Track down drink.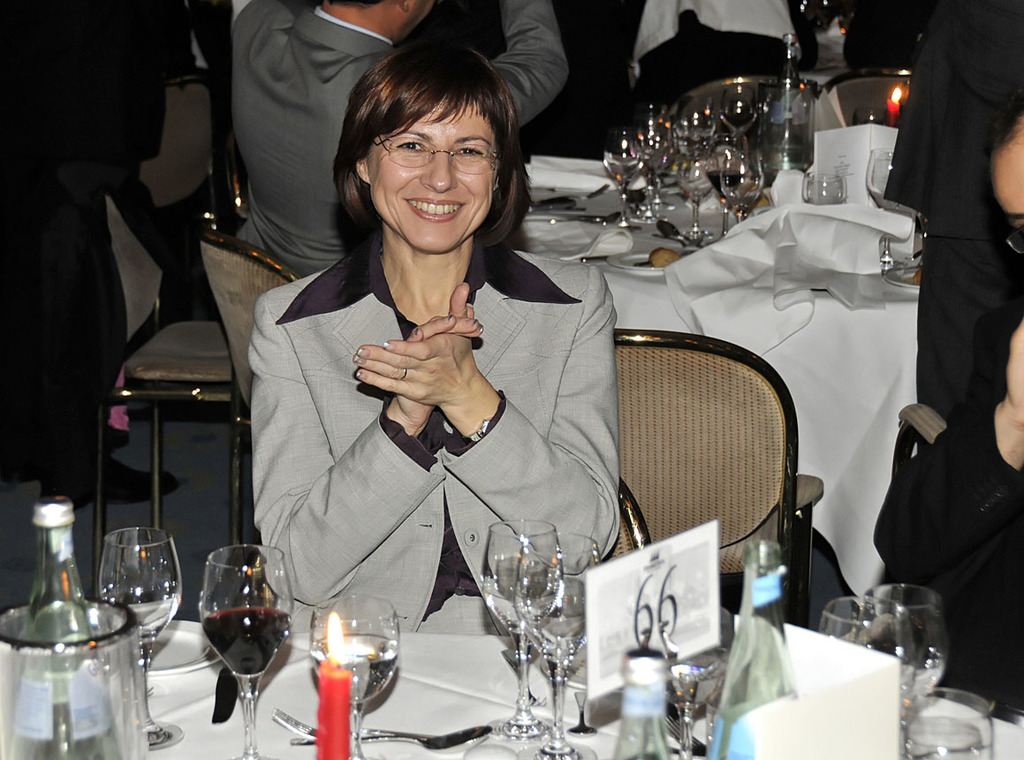
Tracked to [left=10, top=501, right=146, bottom=755].
